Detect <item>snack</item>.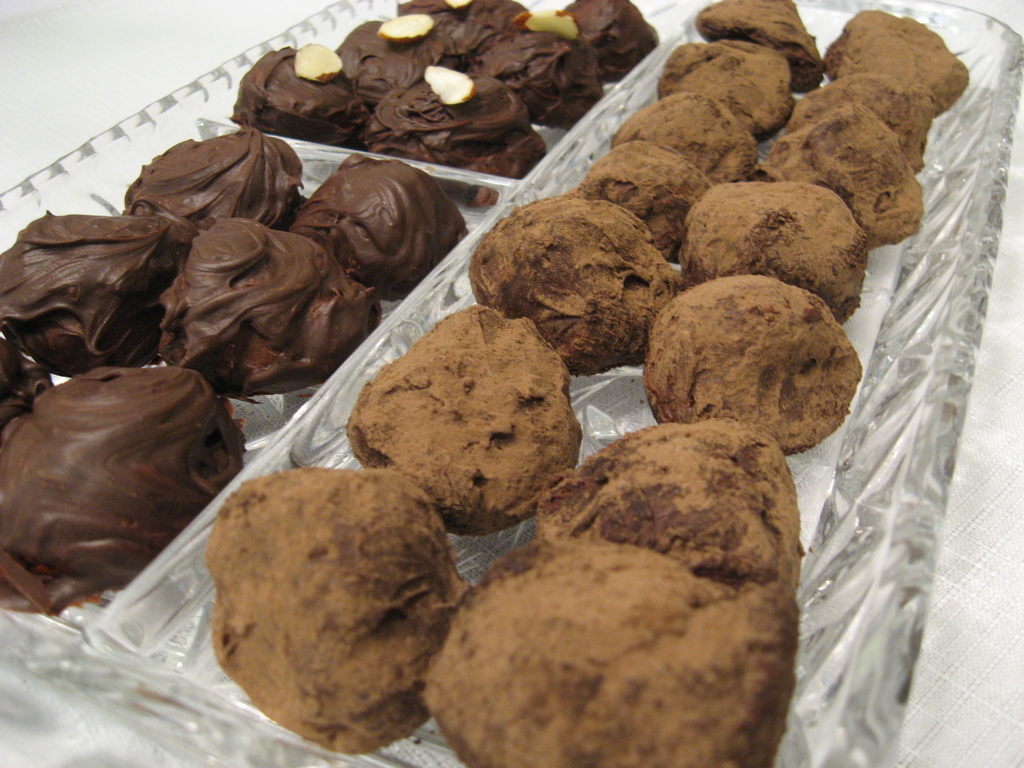
Detected at <region>143, 212, 394, 420</region>.
